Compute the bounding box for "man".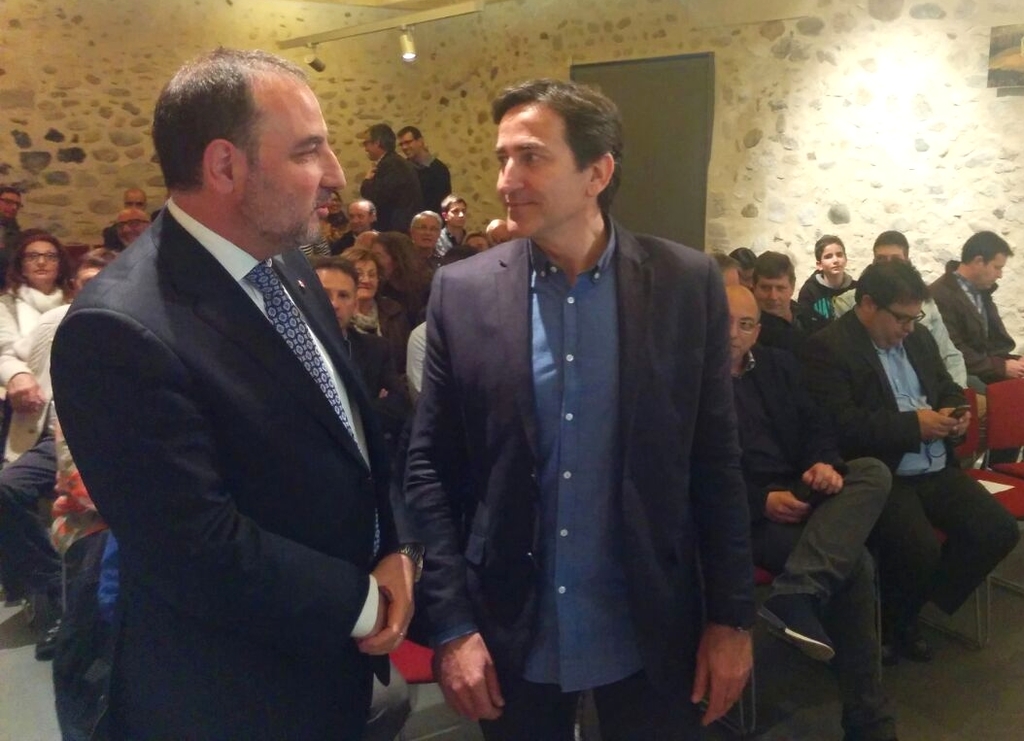
bbox=(714, 276, 910, 740).
